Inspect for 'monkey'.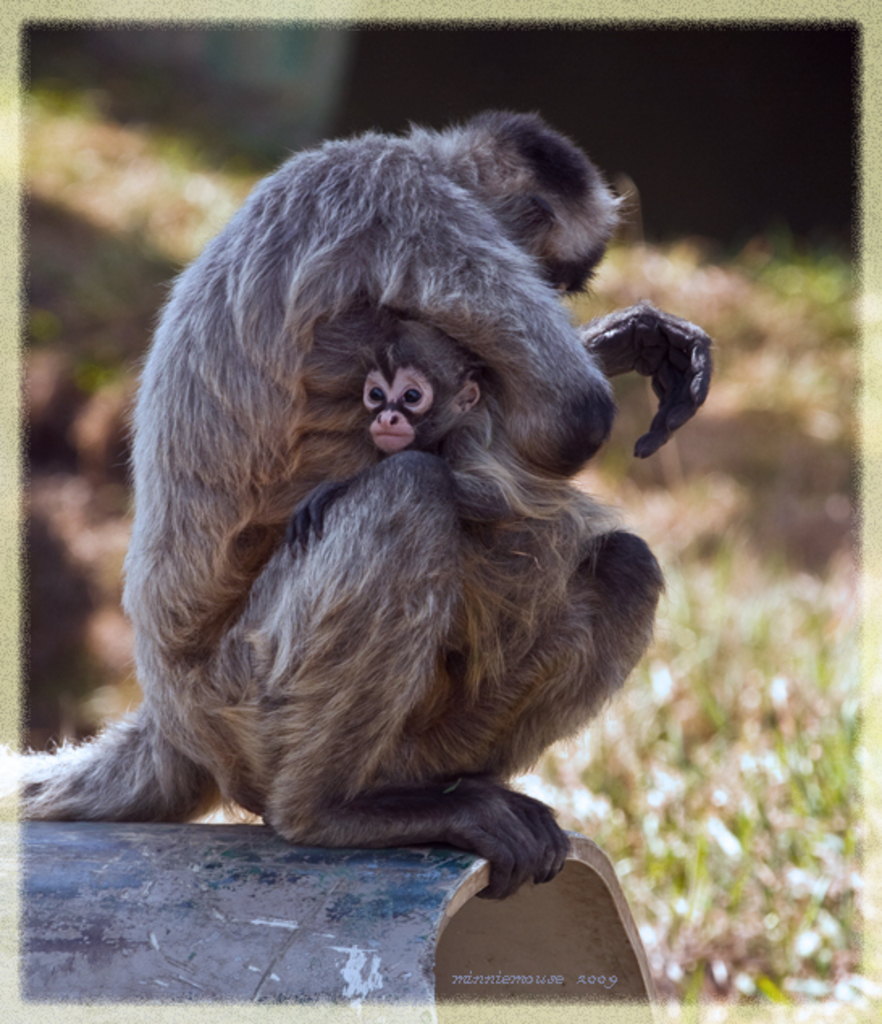
Inspection: bbox=(273, 318, 632, 533).
